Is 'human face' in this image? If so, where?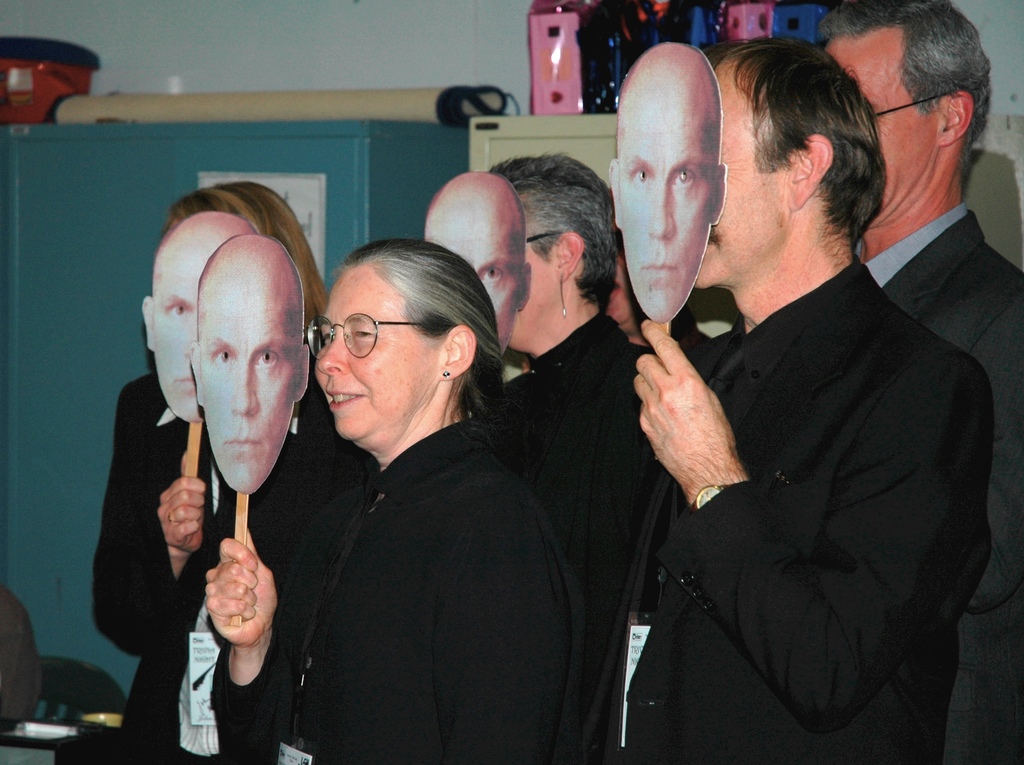
Yes, at {"left": 504, "top": 238, "right": 560, "bottom": 347}.
